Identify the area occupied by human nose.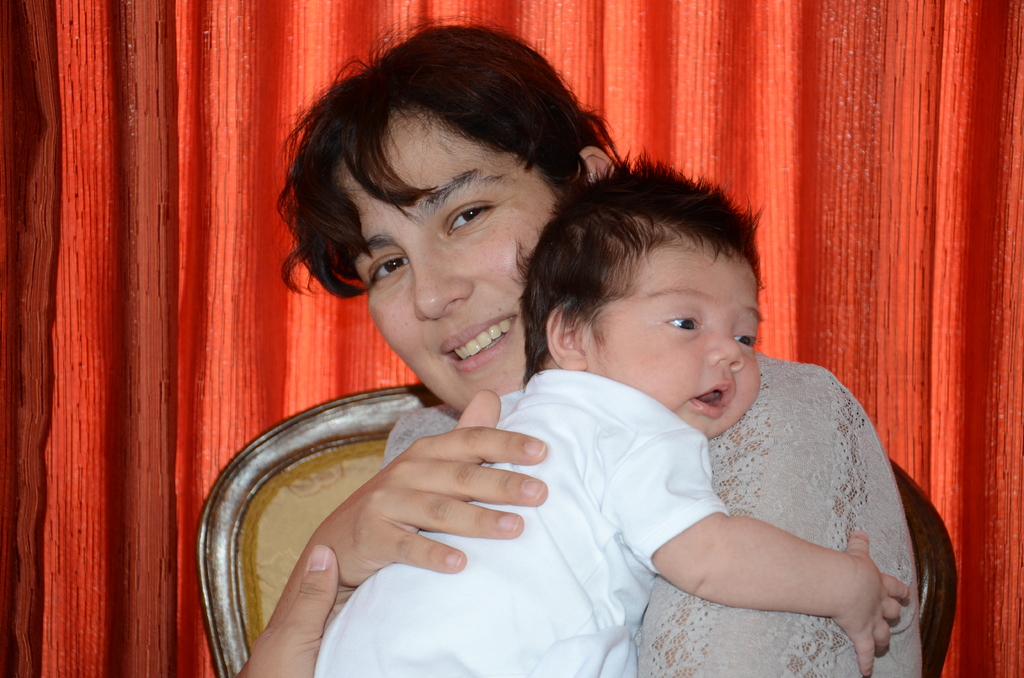
Area: {"x1": 404, "y1": 245, "x2": 476, "y2": 325}.
